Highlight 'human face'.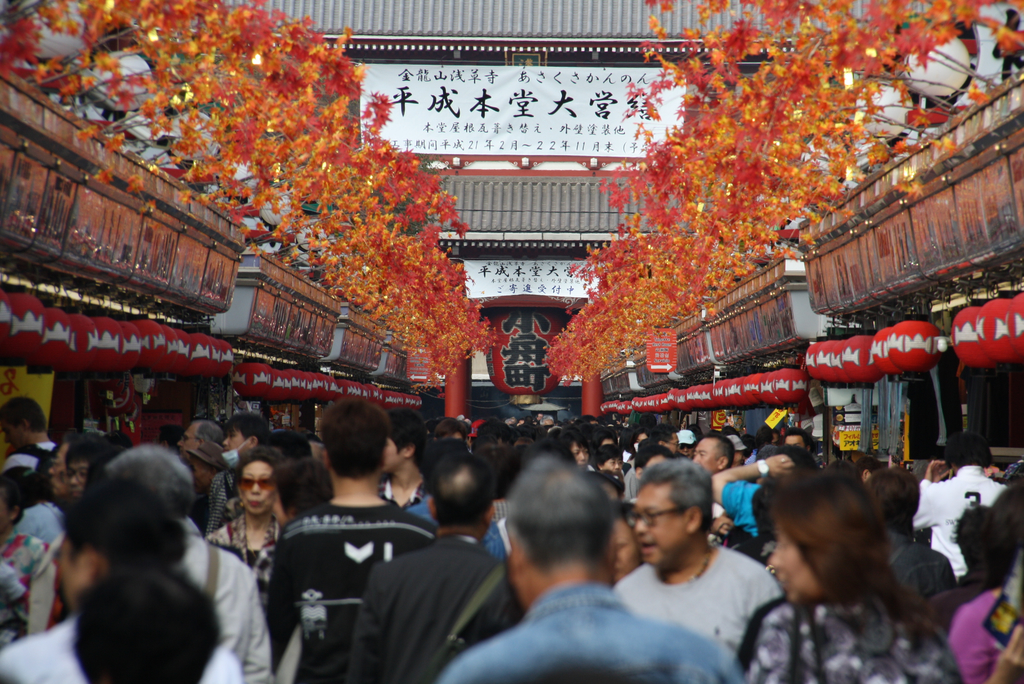
Highlighted region: pyautogui.locateOnScreen(47, 444, 67, 495).
